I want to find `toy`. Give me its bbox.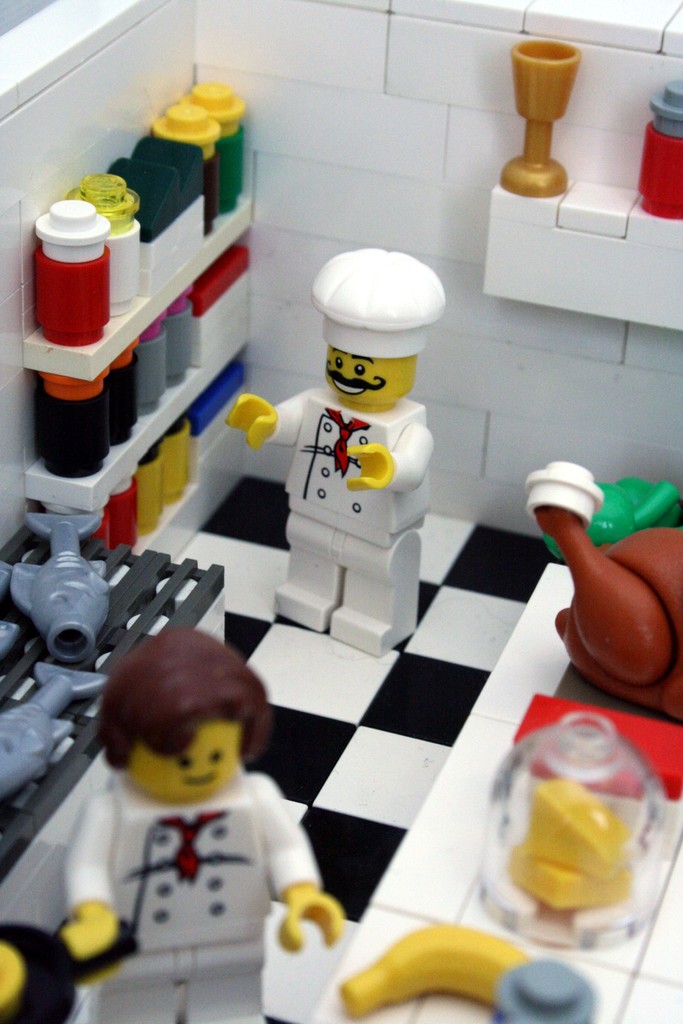
select_region(488, 959, 601, 1023).
